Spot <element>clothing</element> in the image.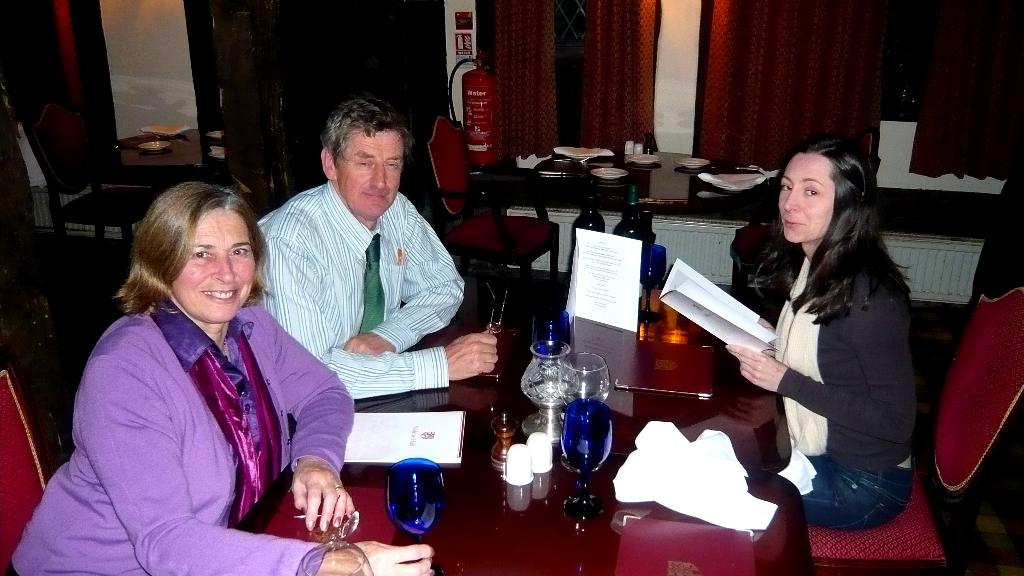
<element>clothing</element> found at box=[766, 241, 915, 532].
